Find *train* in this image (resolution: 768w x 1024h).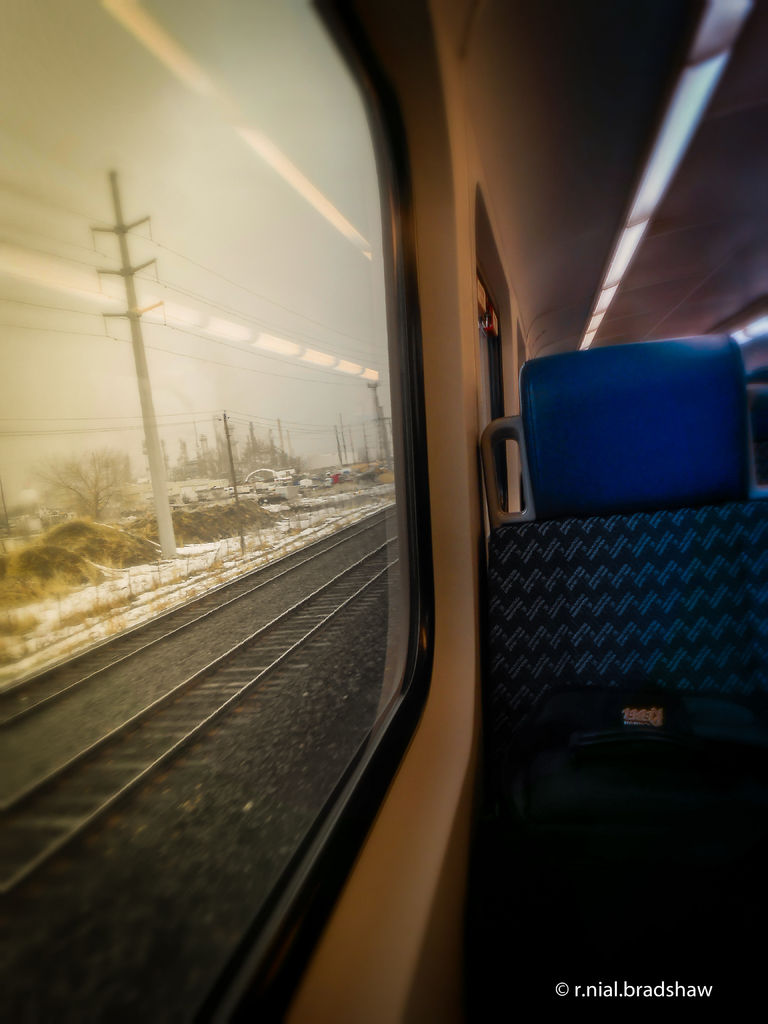
(x1=0, y1=0, x2=767, y2=1023).
